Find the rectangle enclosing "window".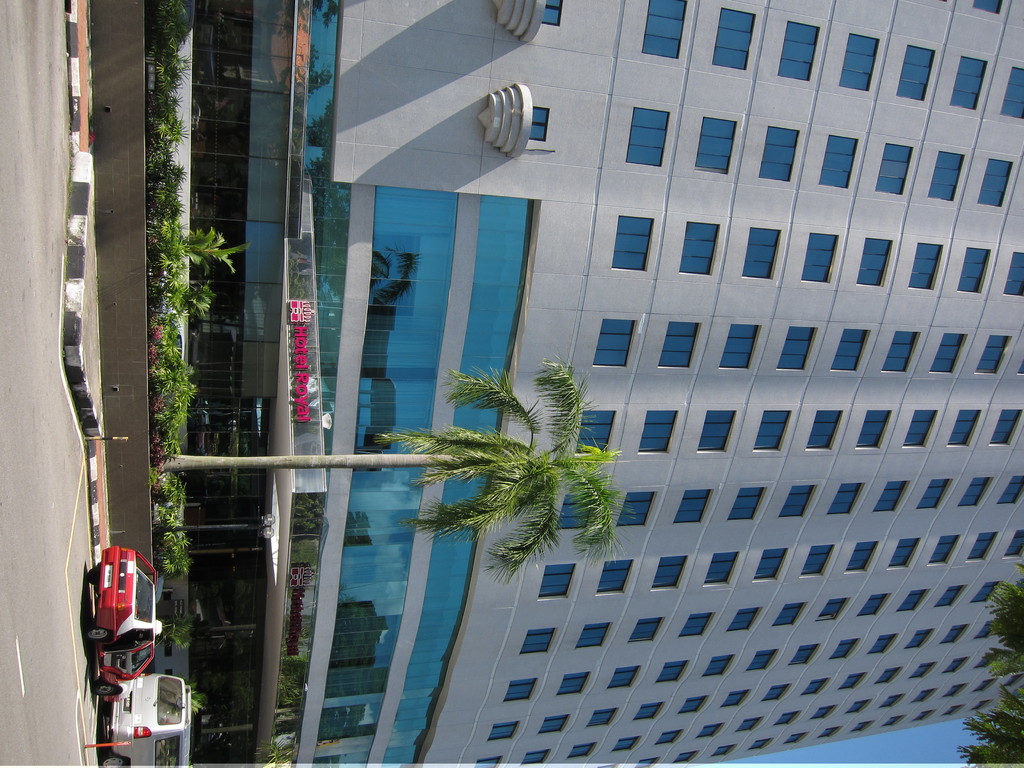
bbox(613, 486, 662, 534).
